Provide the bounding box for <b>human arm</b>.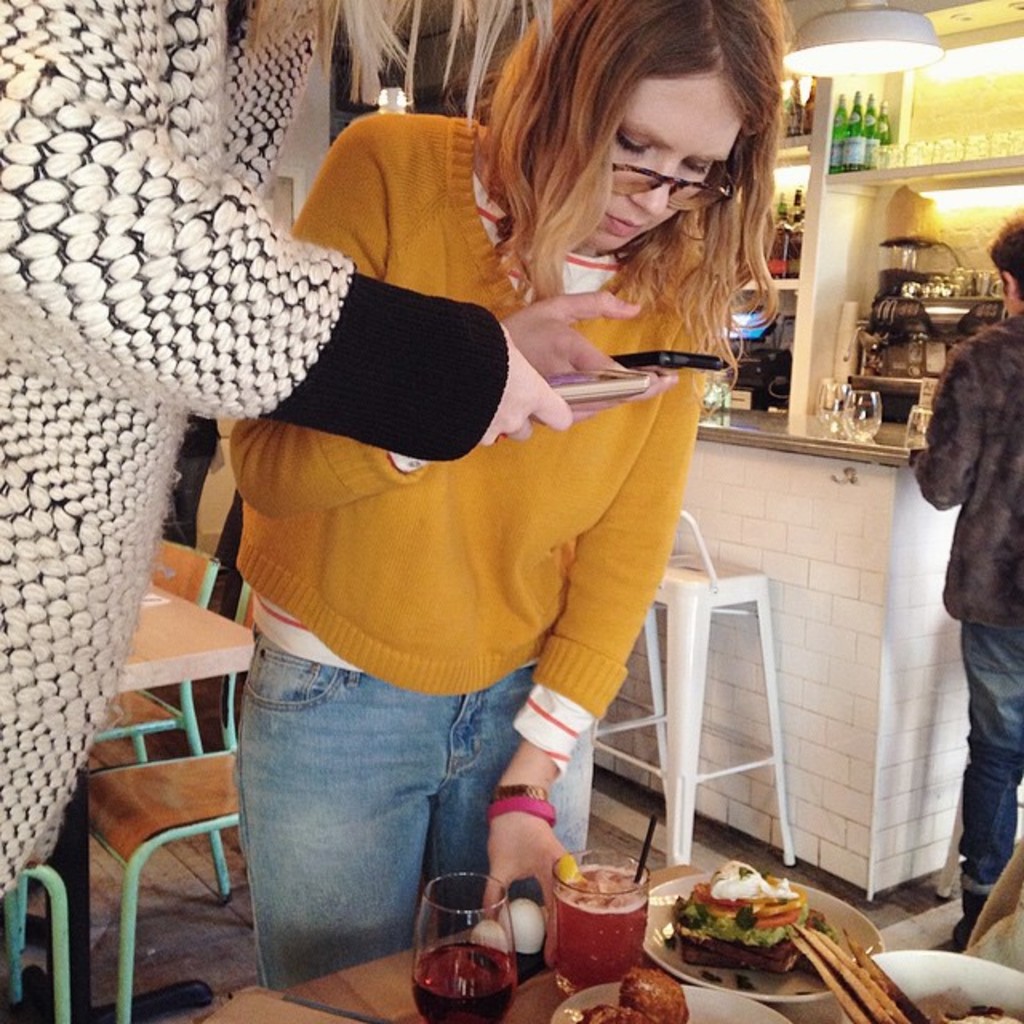
crop(221, 123, 666, 518).
